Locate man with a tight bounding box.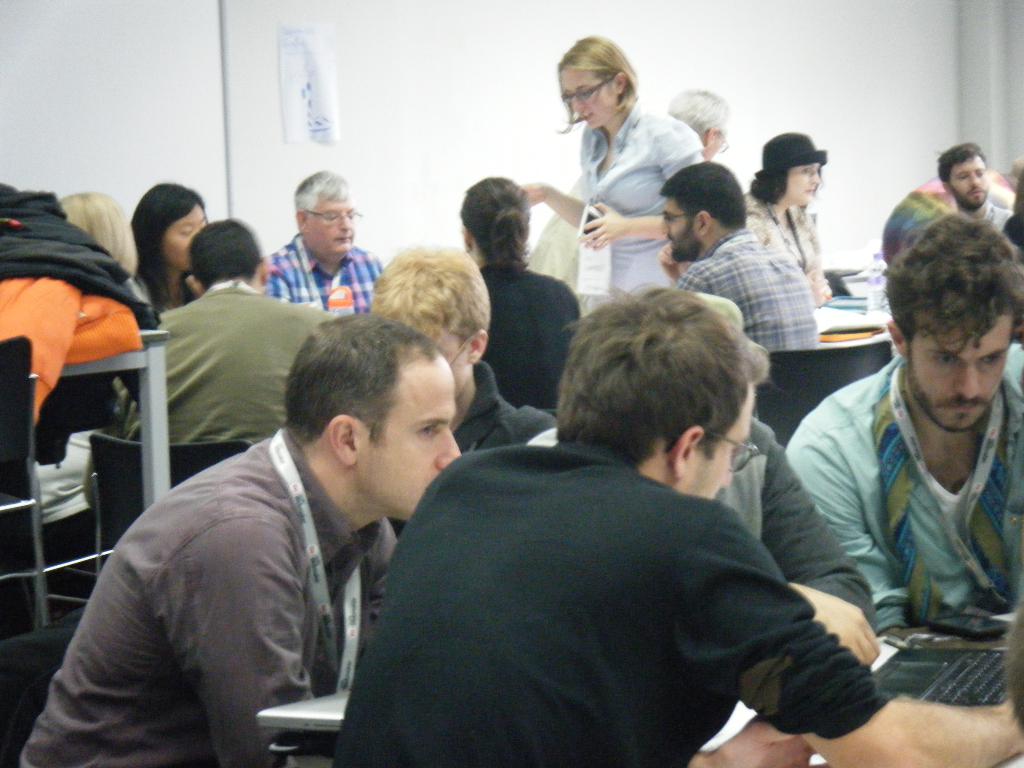
<region>781, 211, 1023, 636</region>.
